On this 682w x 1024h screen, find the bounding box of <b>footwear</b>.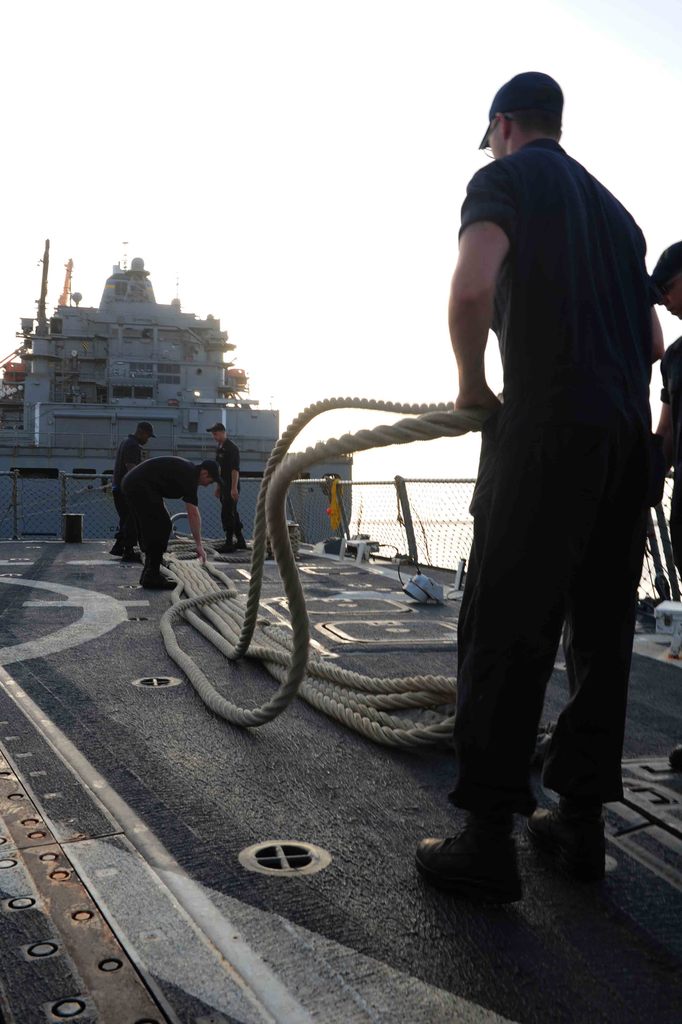
Bounding box: [x1=154, y1=575, x2=183, y2=594].
